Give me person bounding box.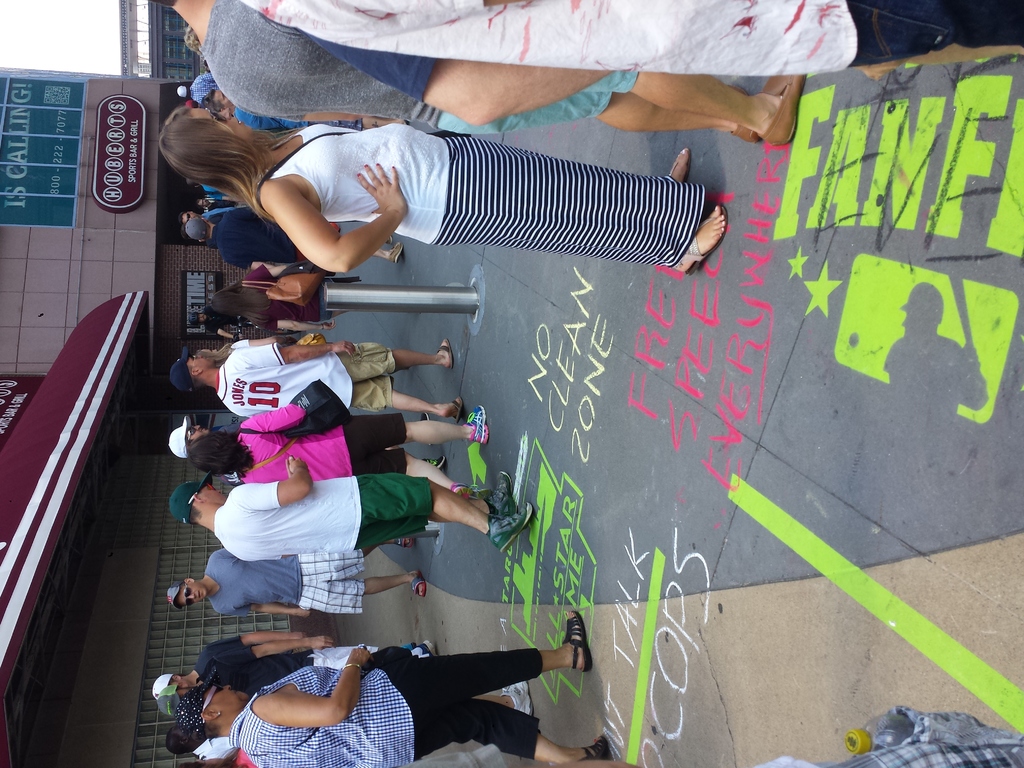
158/102/726/277.
